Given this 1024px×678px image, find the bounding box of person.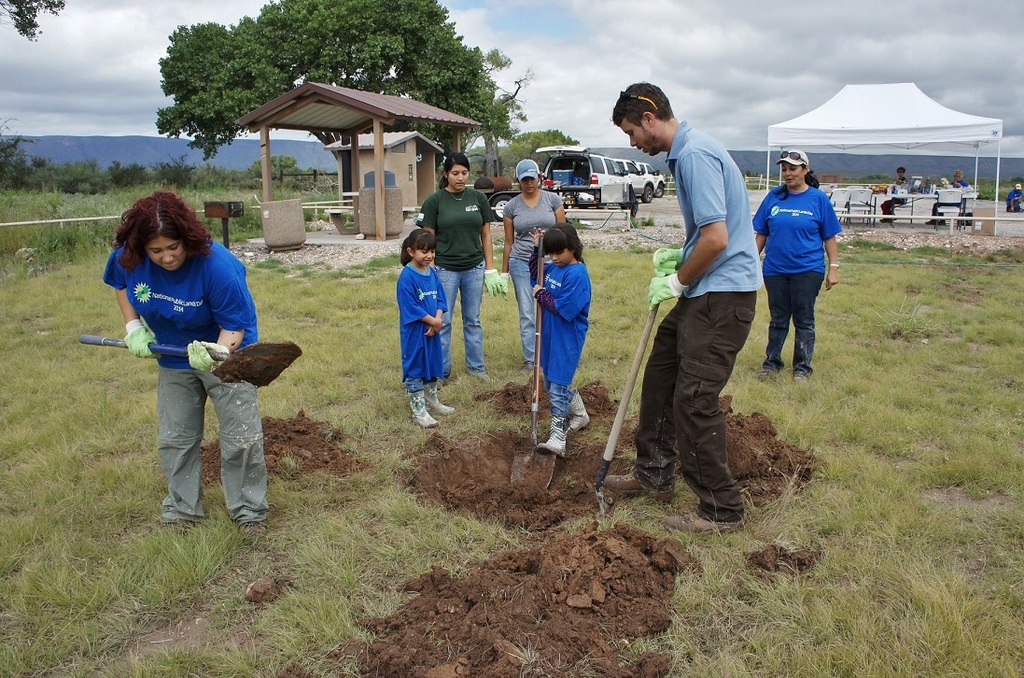
(left=418, top=155, right=494, bottom=377).
